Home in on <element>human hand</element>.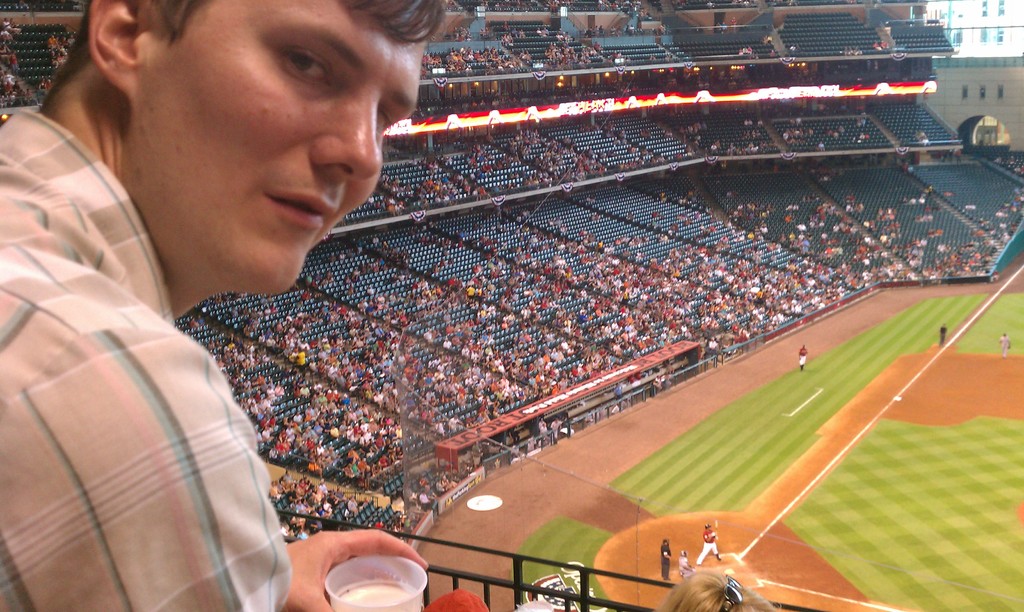
Homed in at box=[277, 523, 438, 611].
